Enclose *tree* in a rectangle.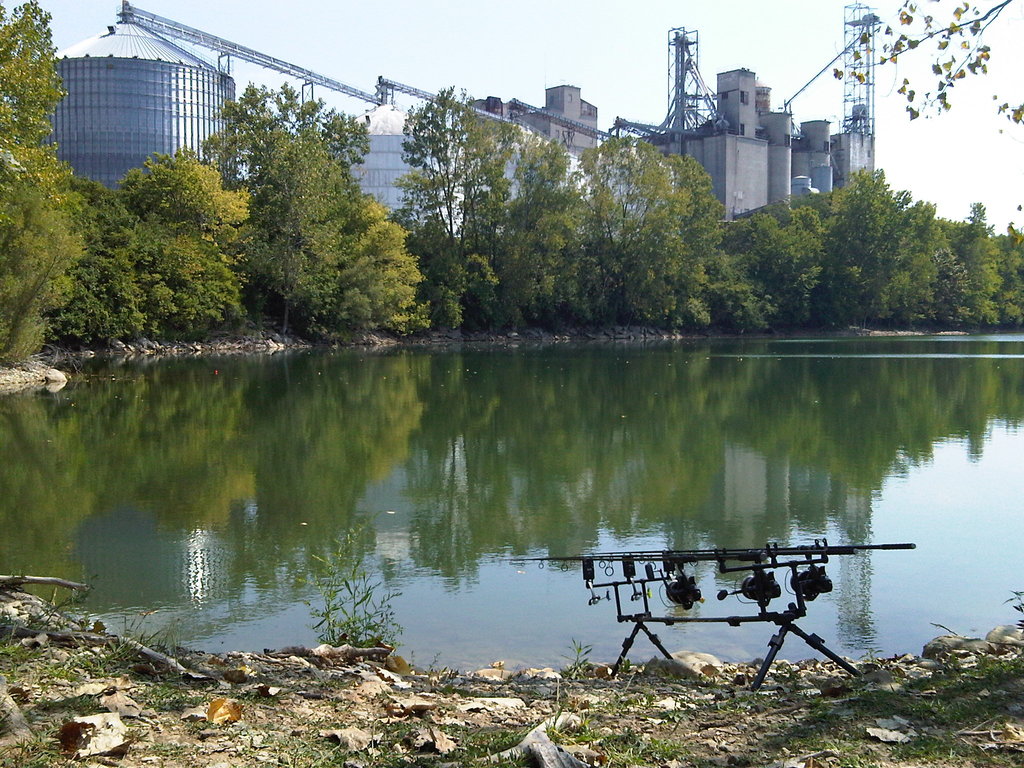
<region>820, 158, 909, 351</region>.
